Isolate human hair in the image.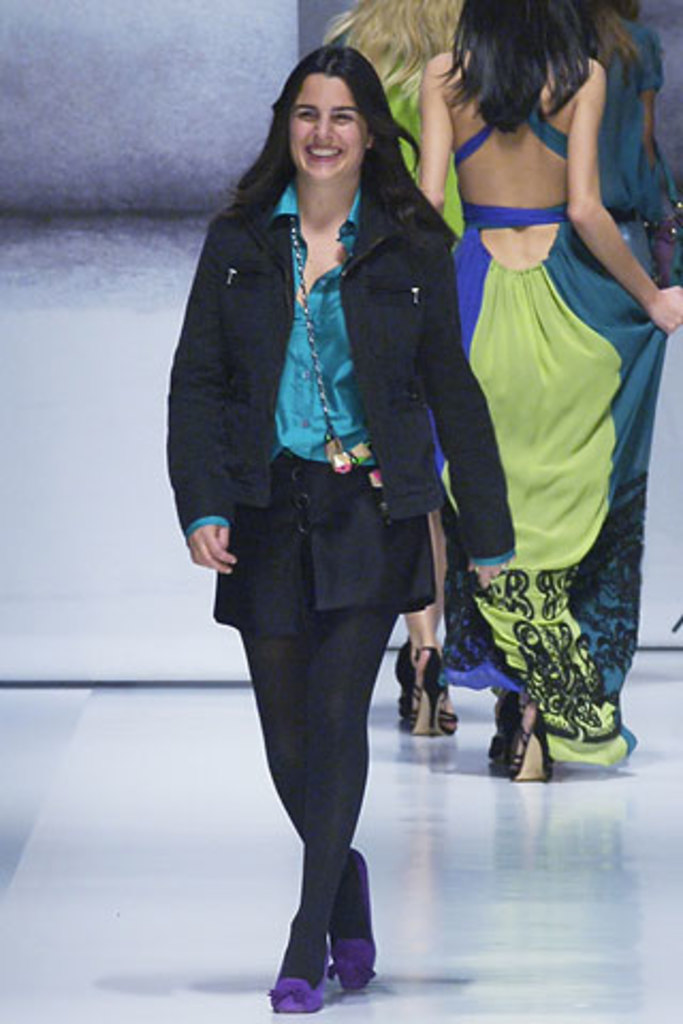
Isolated region: 581 0 642 77.
